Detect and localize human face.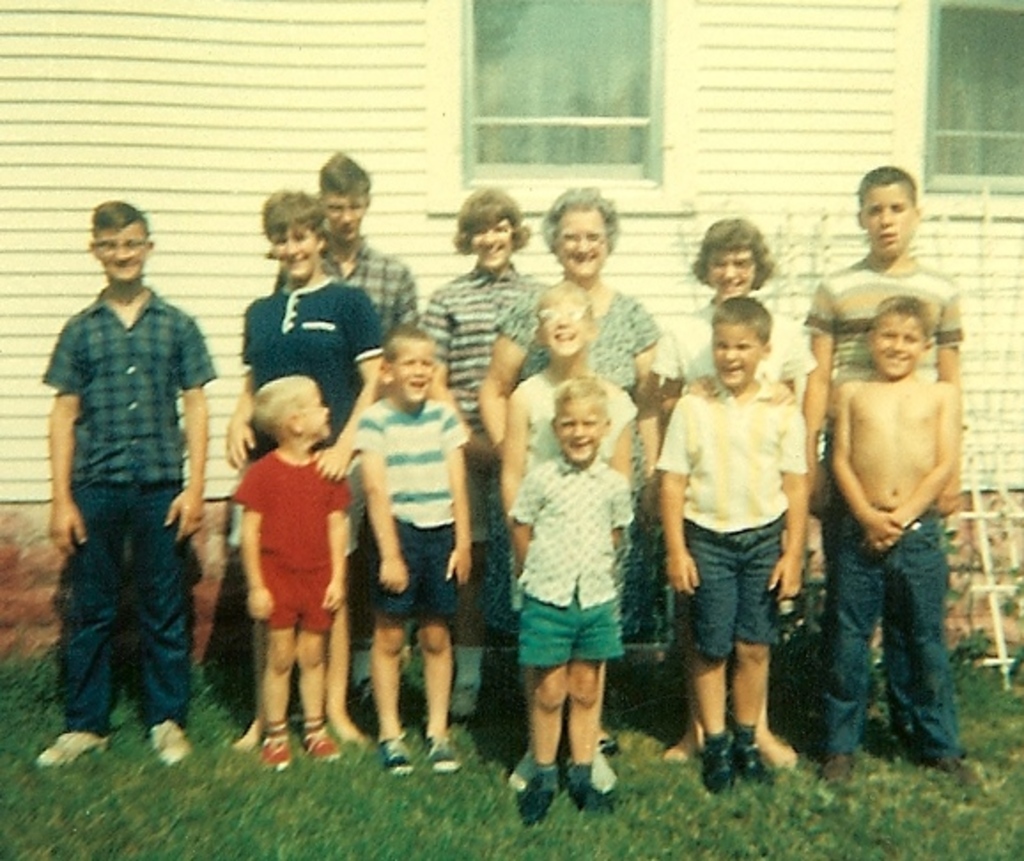
Localized at (399,337,431,399).
